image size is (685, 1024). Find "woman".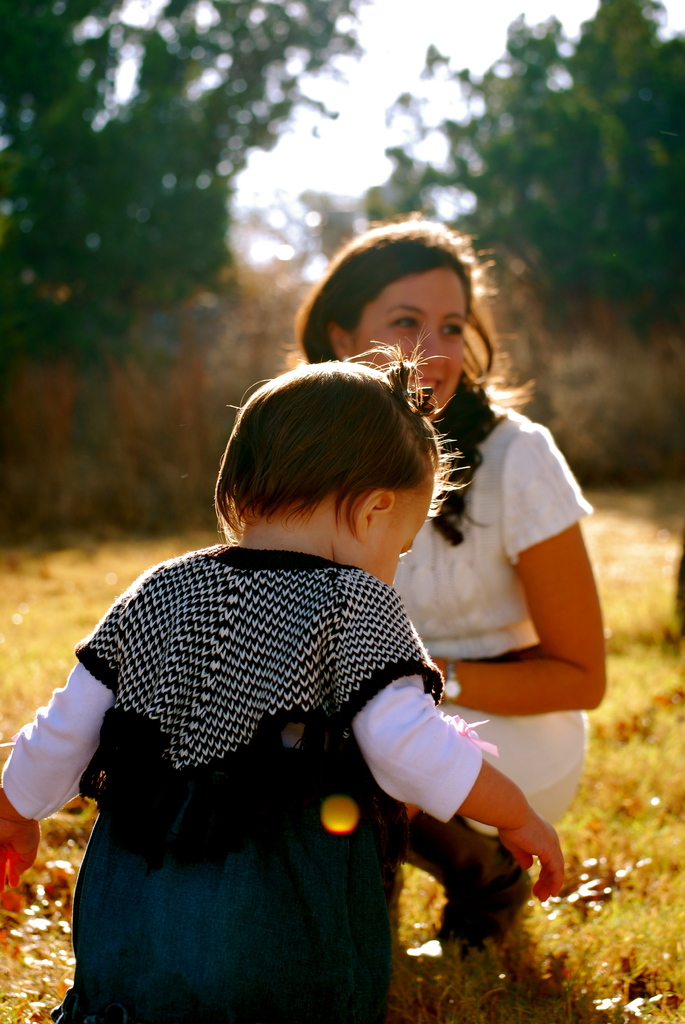
290, 220, 610, 949.
